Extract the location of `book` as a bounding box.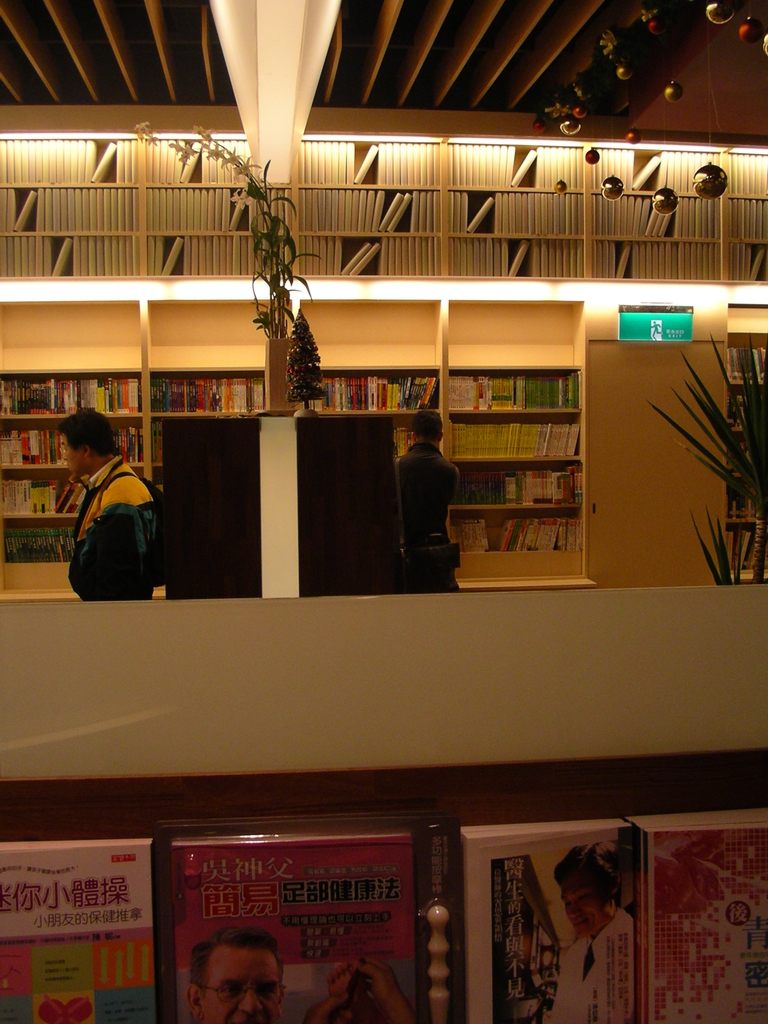
10, 828, 168, 1012.
